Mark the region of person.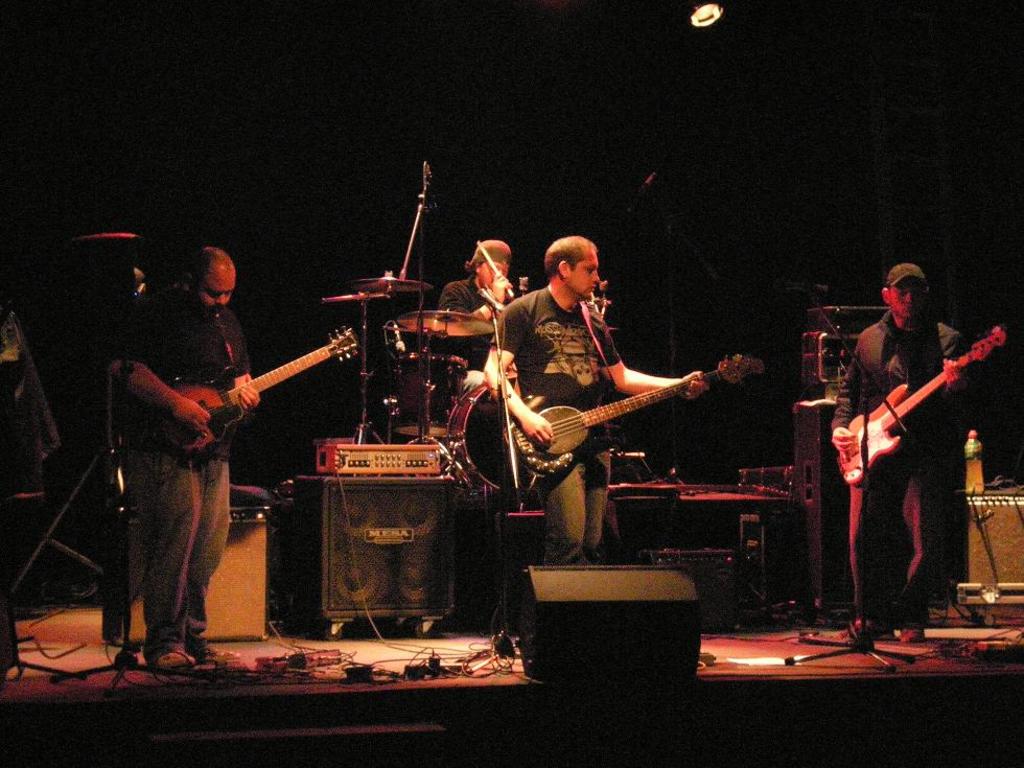
Region: [101, 265, 137, 649].
